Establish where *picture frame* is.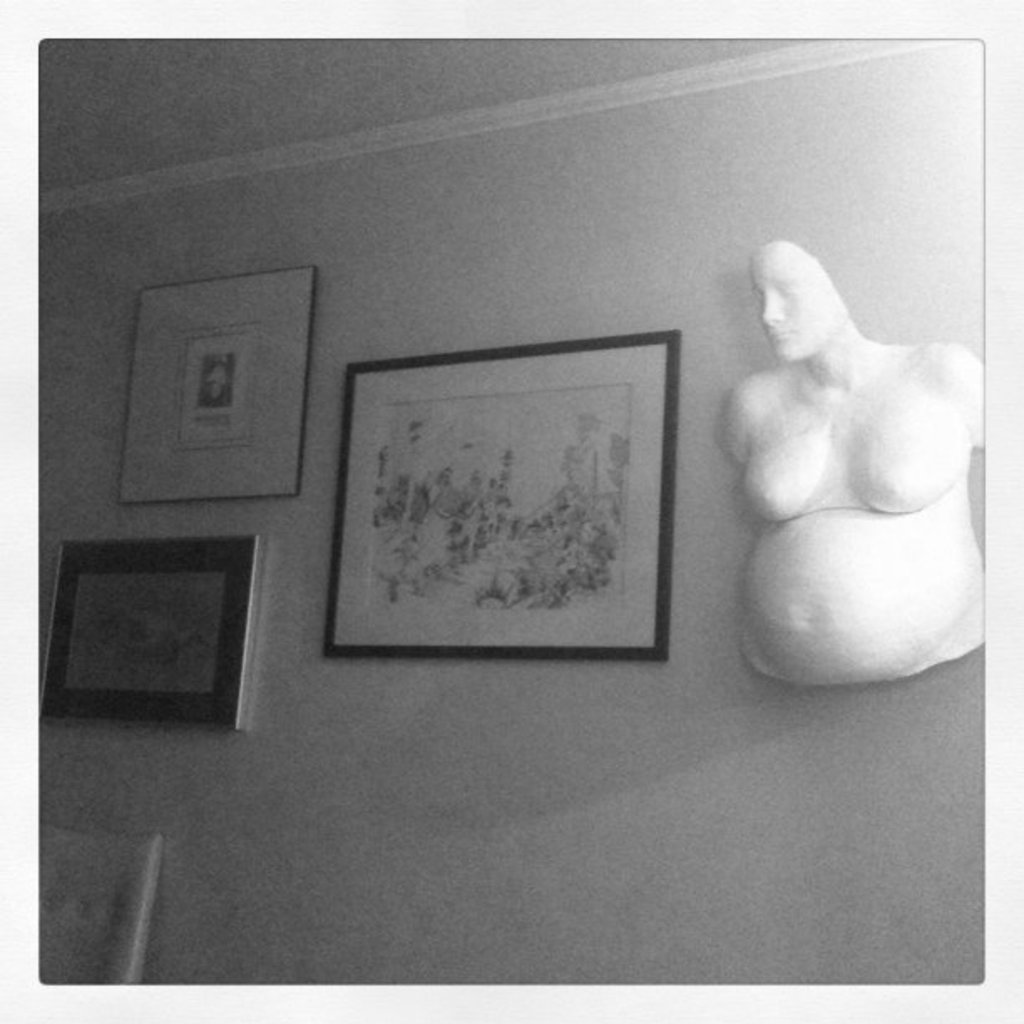
Established at bbox(37, 527, 261, 731).
